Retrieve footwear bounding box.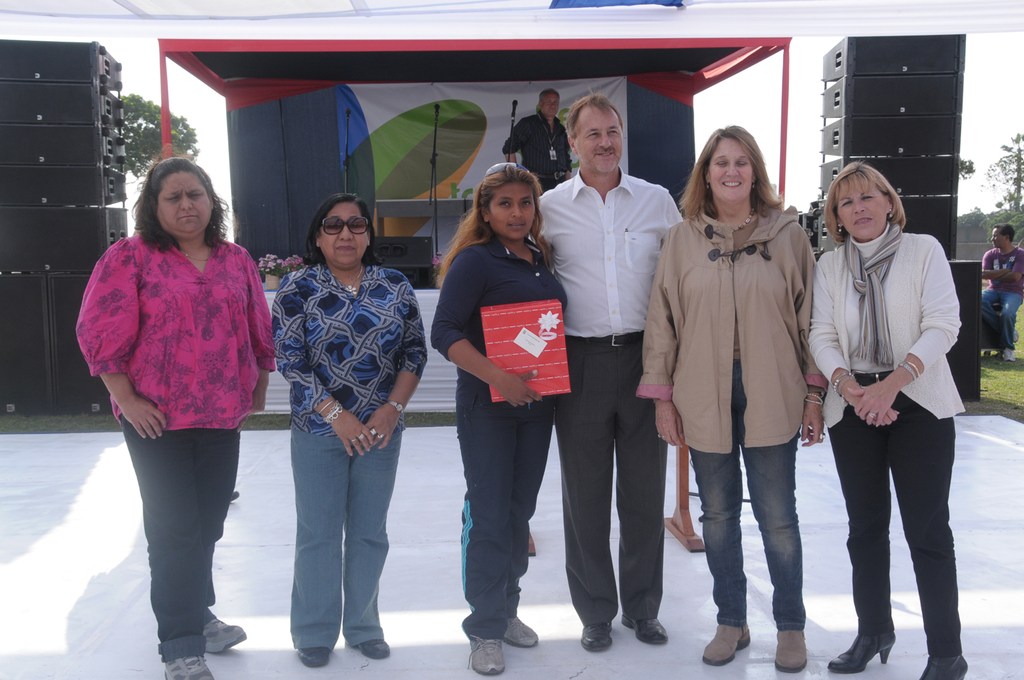
Bounding box: 620 613 668 644.
